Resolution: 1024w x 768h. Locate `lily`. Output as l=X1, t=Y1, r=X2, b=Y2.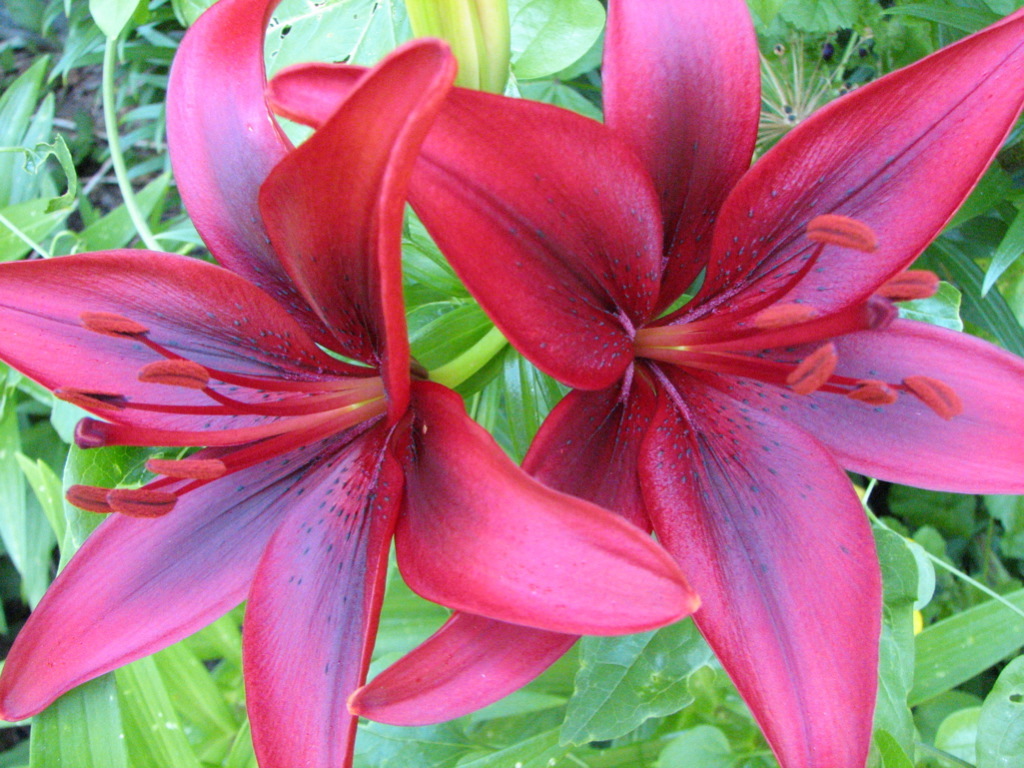
l=0, t=0, r=702, b=767.
